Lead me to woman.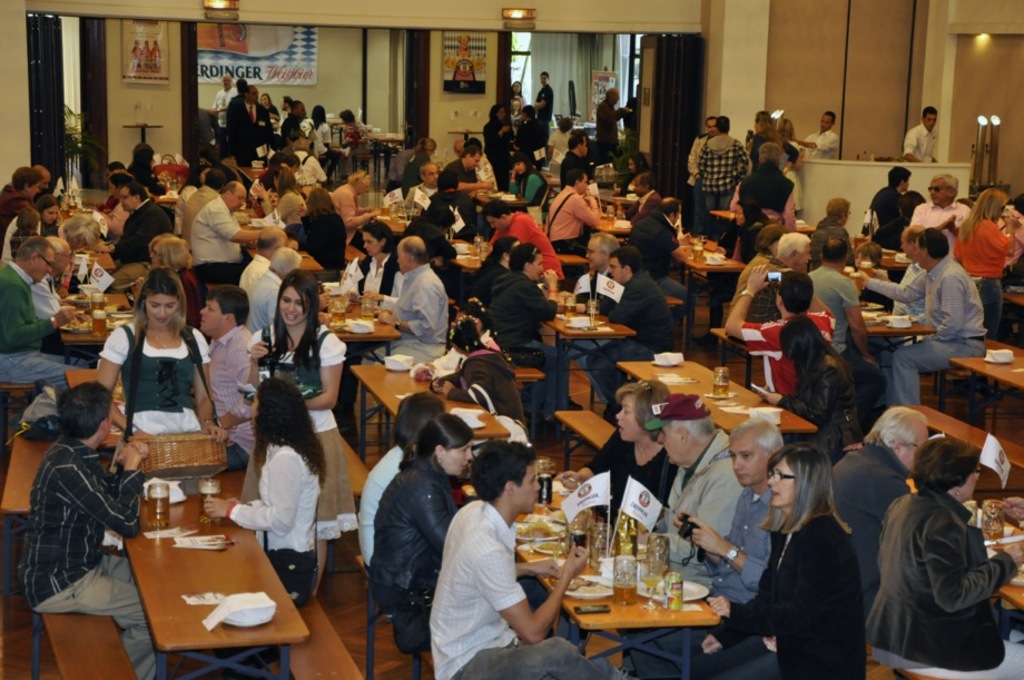
Lead to 727, 221, 784, 307.
